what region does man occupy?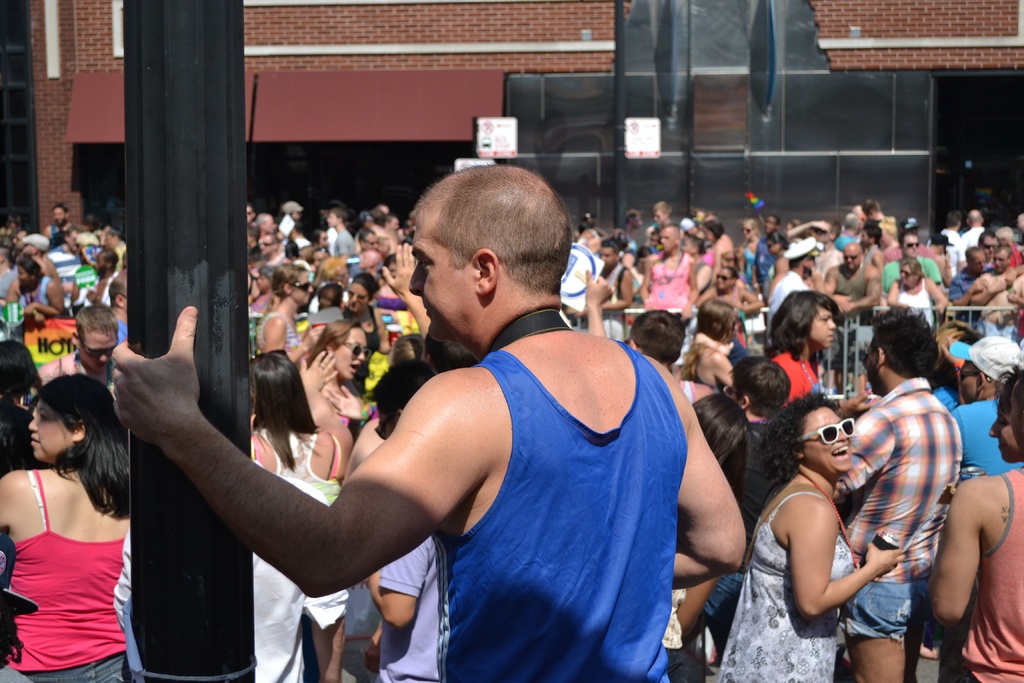
[872, 232, 938, 304].
